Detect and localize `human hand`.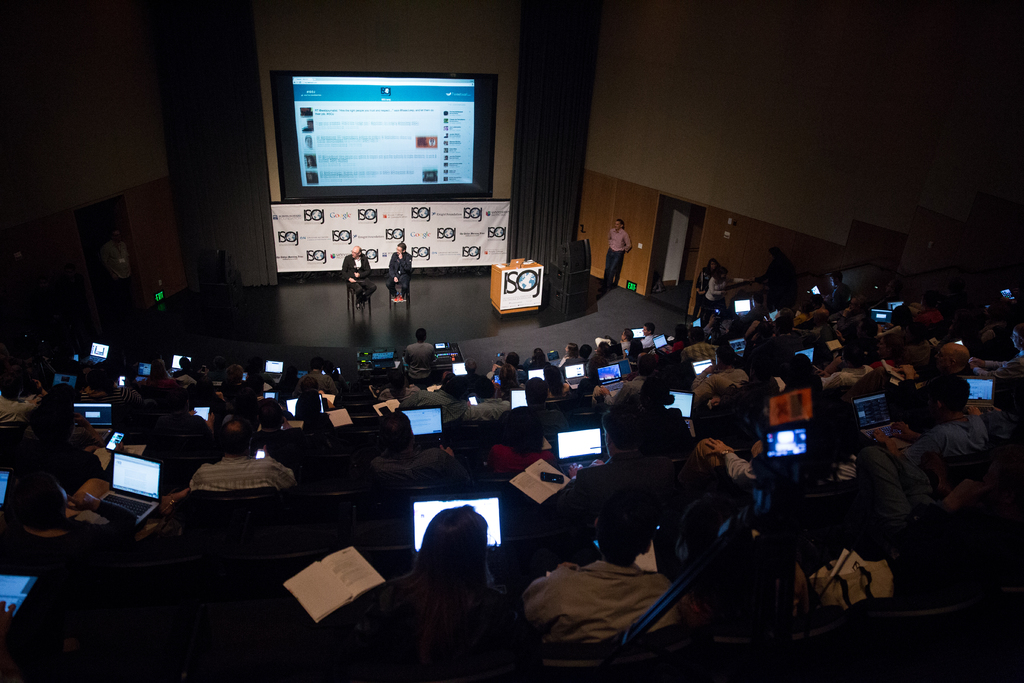
Localized at (392,274,400,282).
